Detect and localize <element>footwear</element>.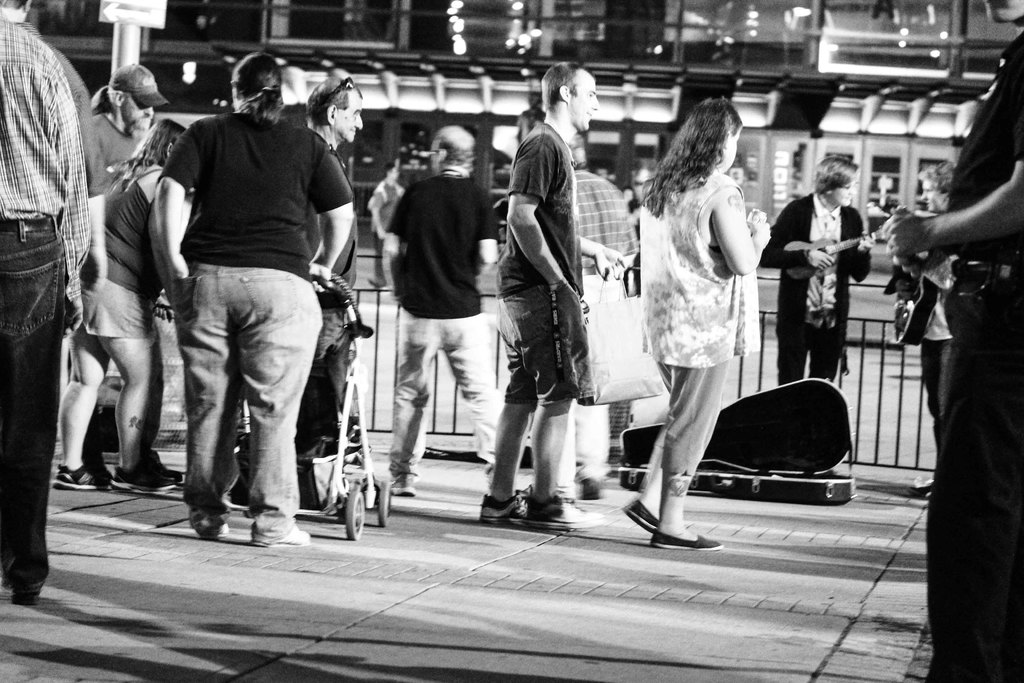
Localized at bbox=[107, 468, 178, 493].
